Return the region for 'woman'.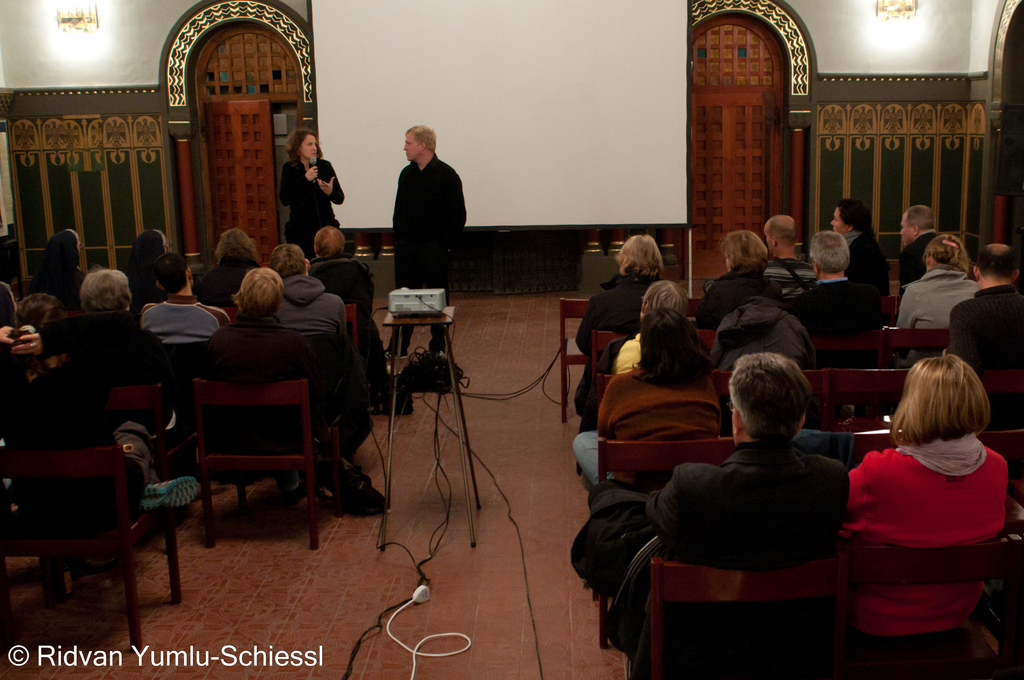
x1=0 y1=279 x2=49 y2=438.
